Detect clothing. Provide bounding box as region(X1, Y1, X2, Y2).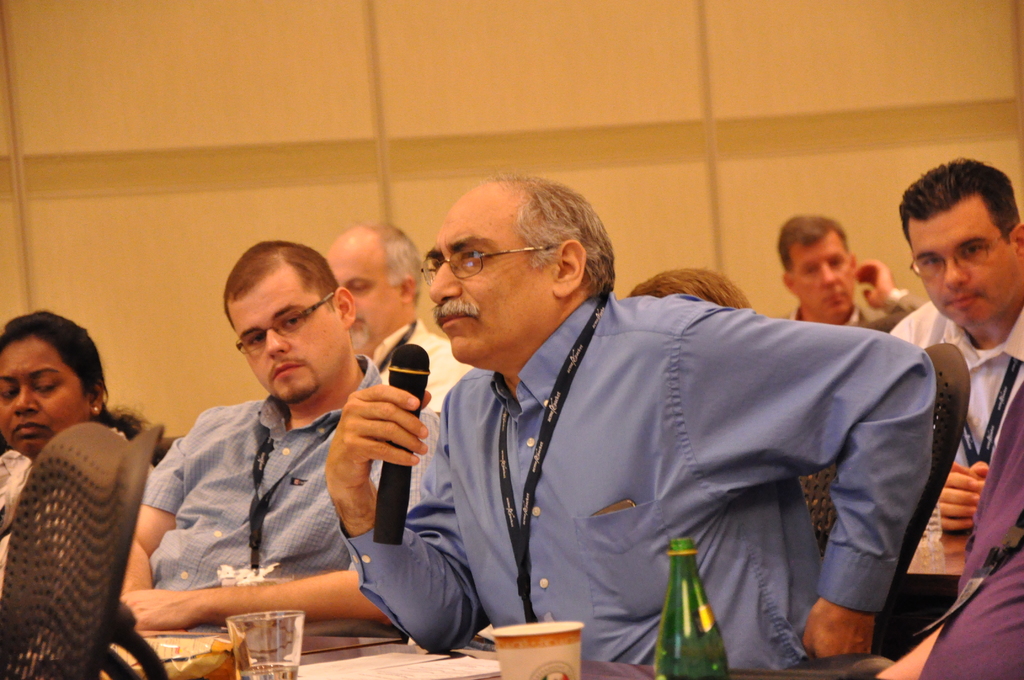
region(884, 285, 1023, 574).
